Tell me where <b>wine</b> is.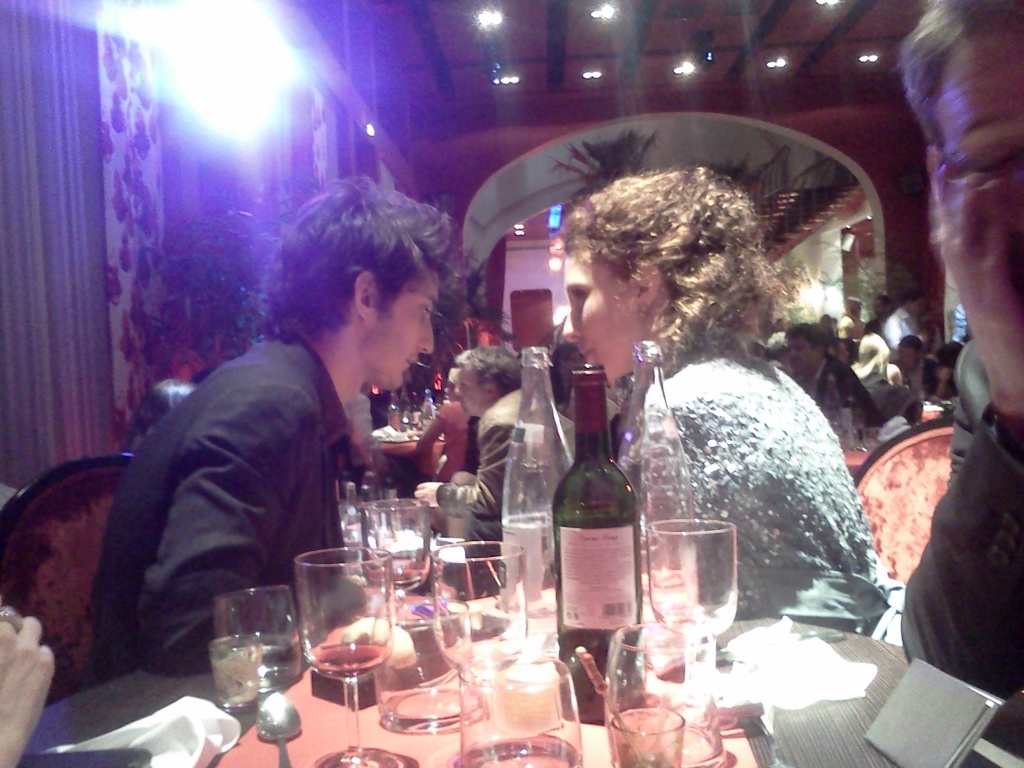
<b>wine</b> is at 303/643/383/680.
